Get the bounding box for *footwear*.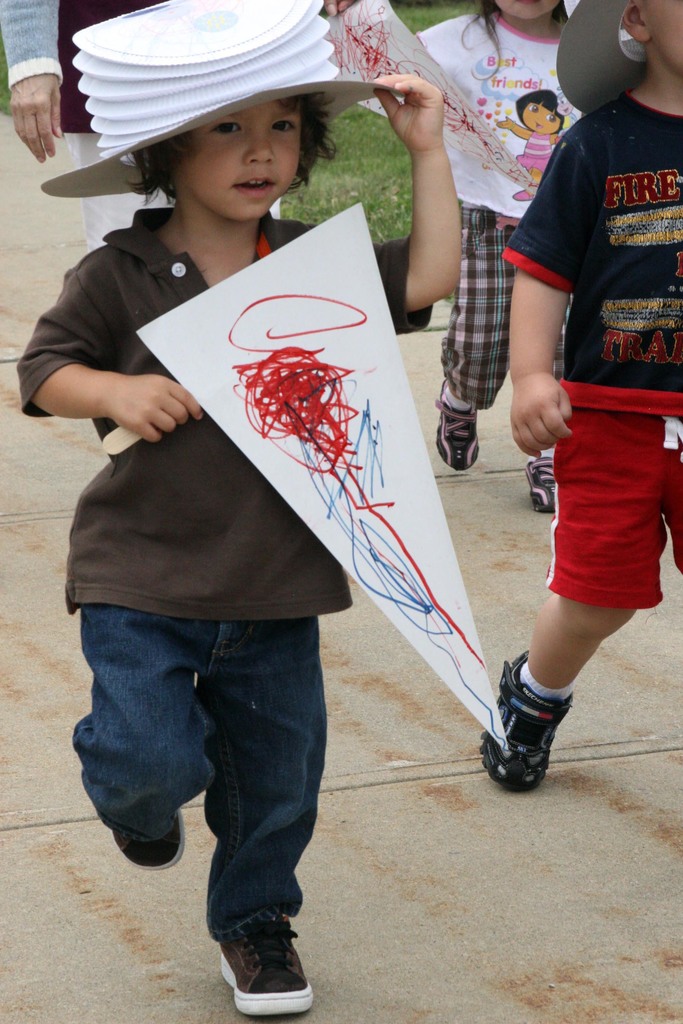
216,915,309,1012.
